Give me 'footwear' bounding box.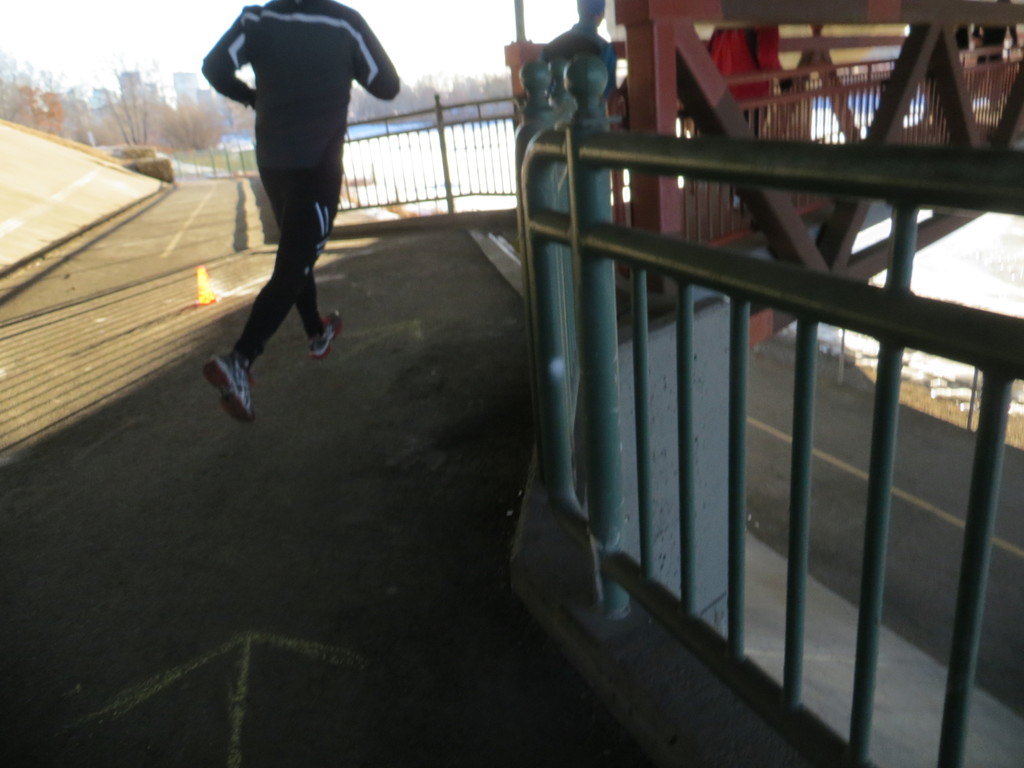
bbox(189, 337, 263, 418).
